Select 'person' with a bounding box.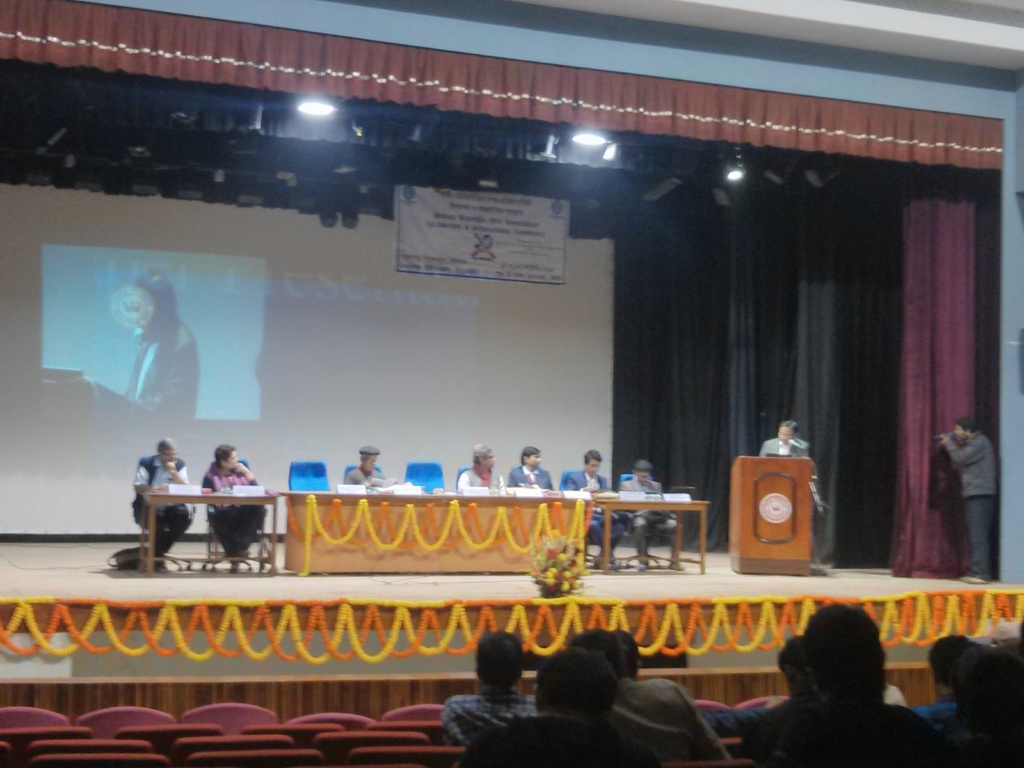
[196,438,278,572].
